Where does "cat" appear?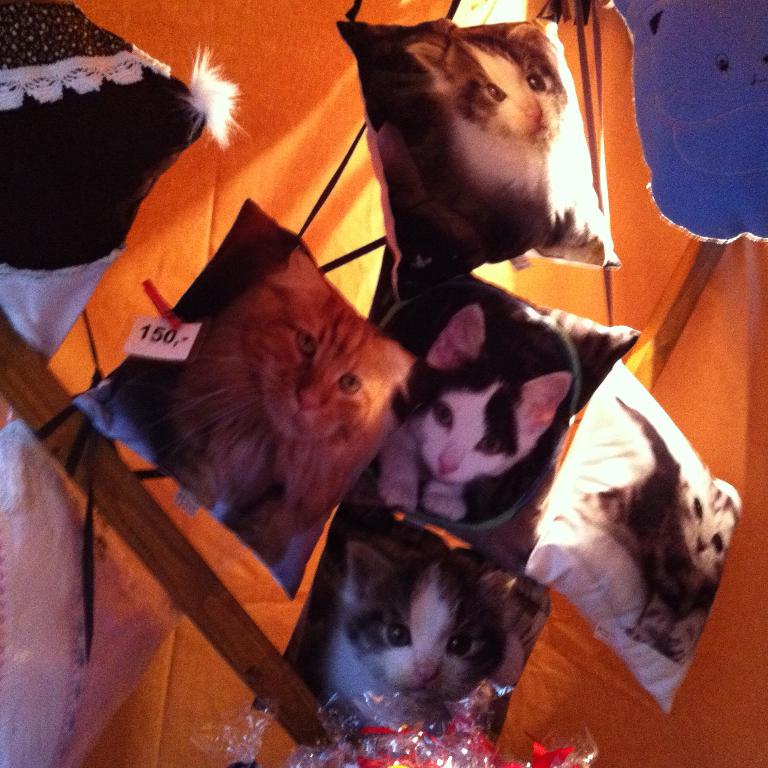
Appears at {"x1": 574, "y1": 396, "x2": 735, "y2": 664}.
